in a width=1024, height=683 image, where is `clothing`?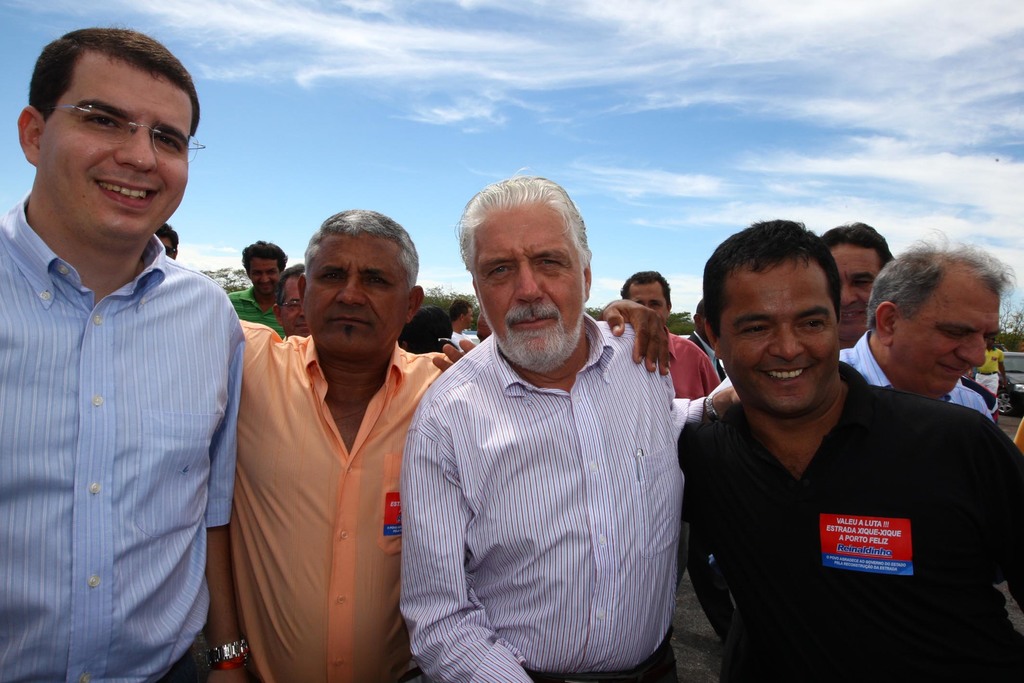
box=[666, 330, 723, 392].
